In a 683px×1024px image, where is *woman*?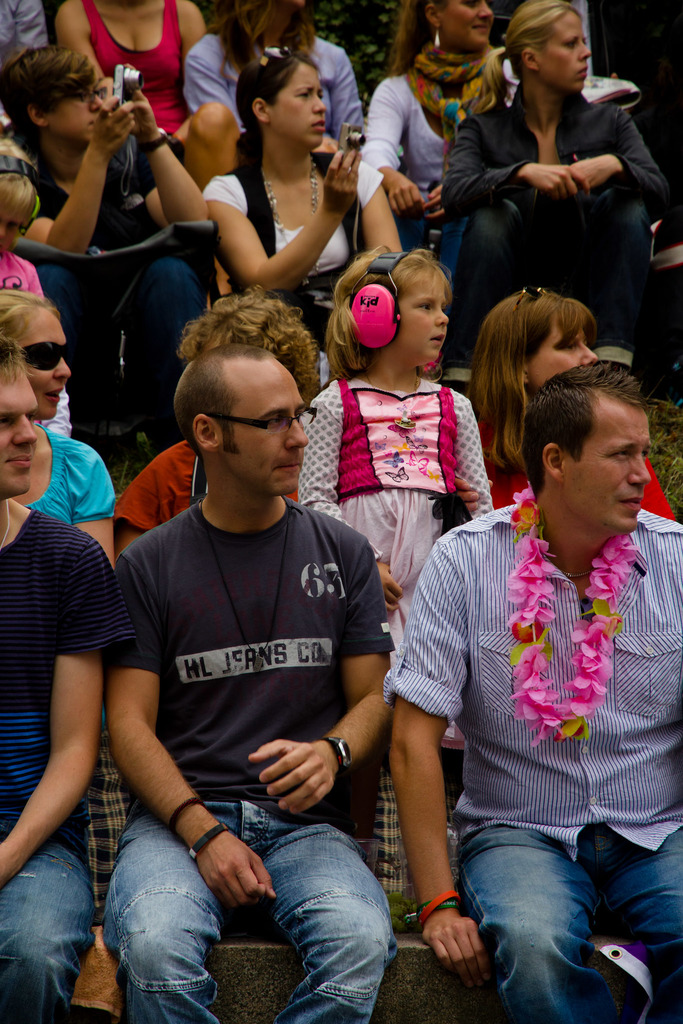
0,41,211,443.
